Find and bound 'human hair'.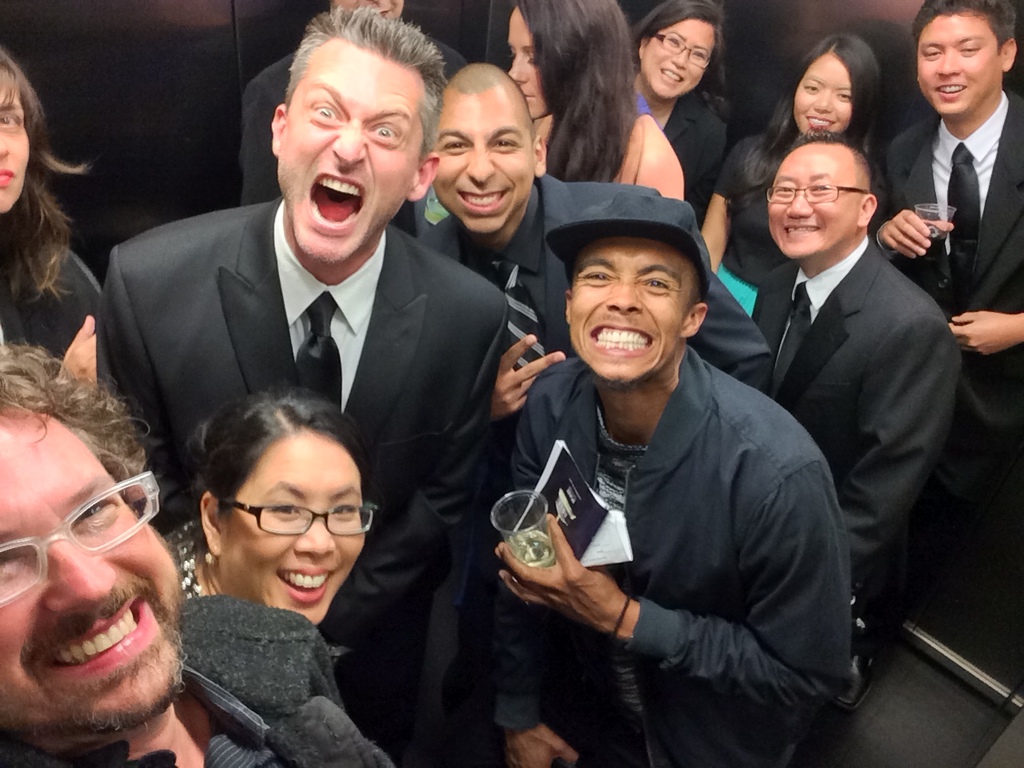
Bound: x1=185, y1=378, x2=369, y2=530.
